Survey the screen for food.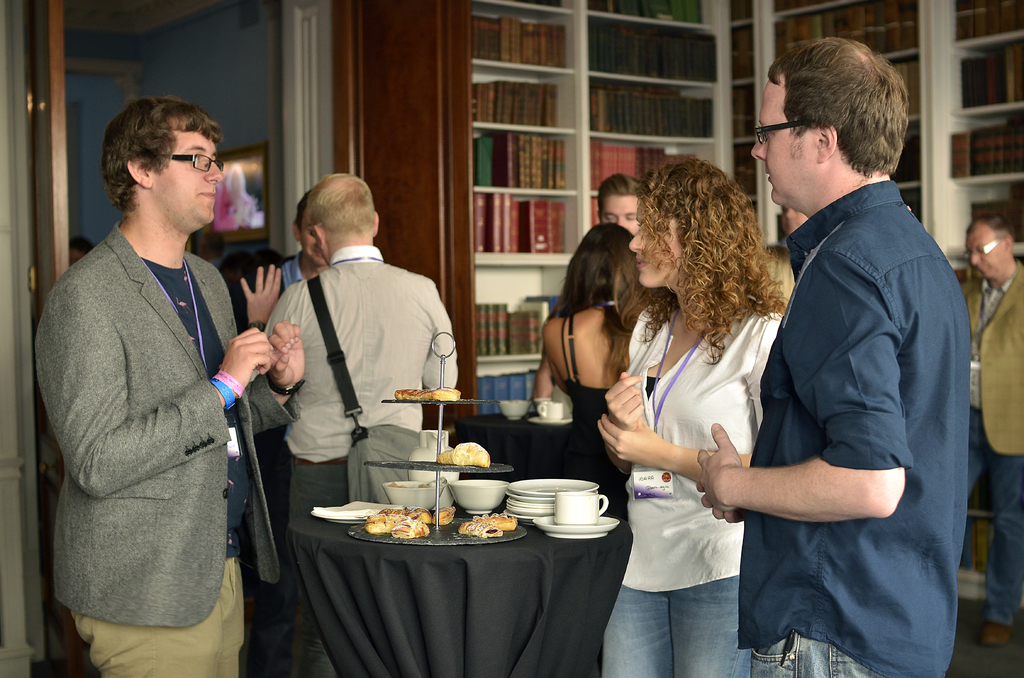
Survey found: (left=393, top=378, right=456, bottom=408).
